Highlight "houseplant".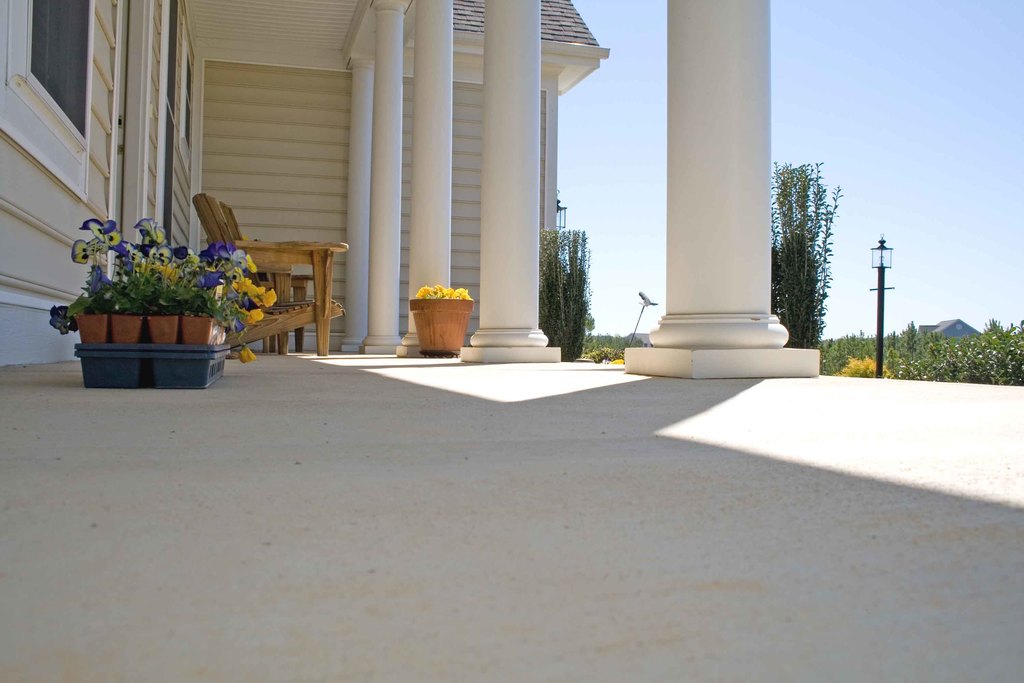
Highlighted region: rect(178, 259, 219, 344).
